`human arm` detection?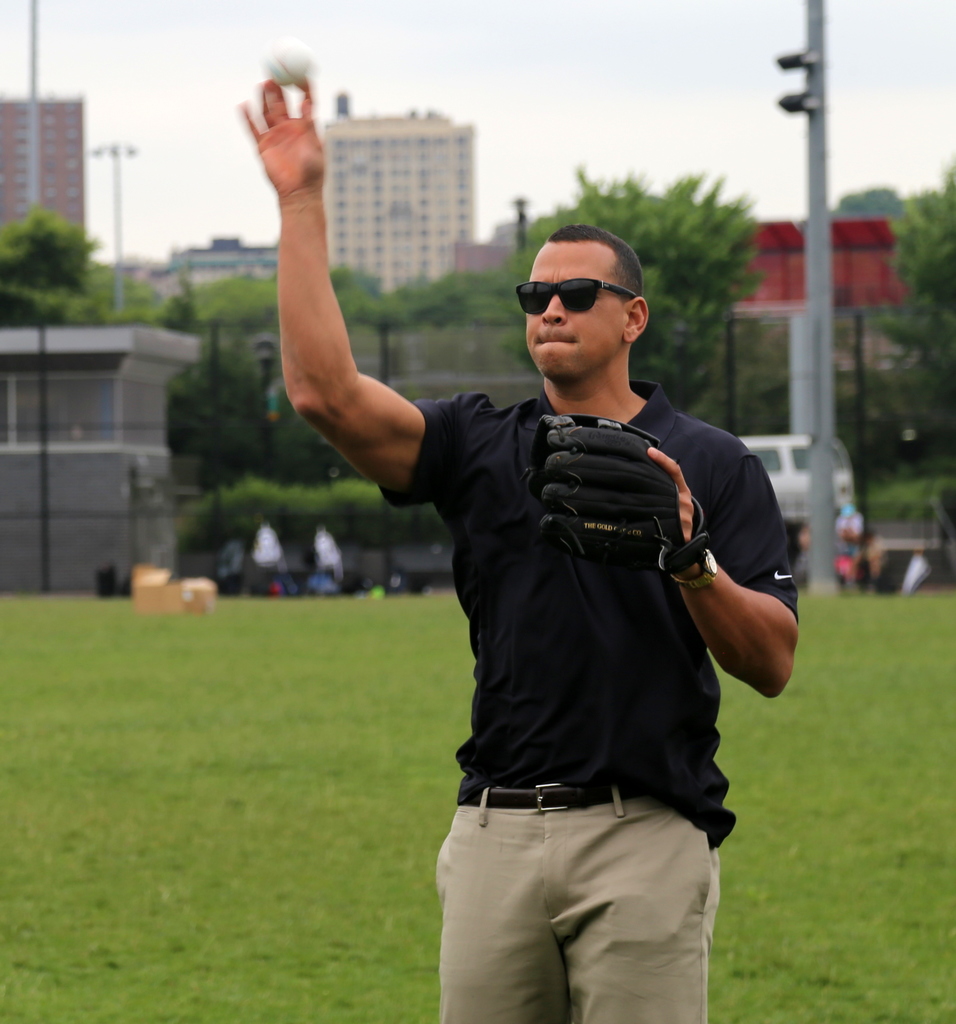
pyautogui.locateOnScreen(260, 100, 437, 535)
